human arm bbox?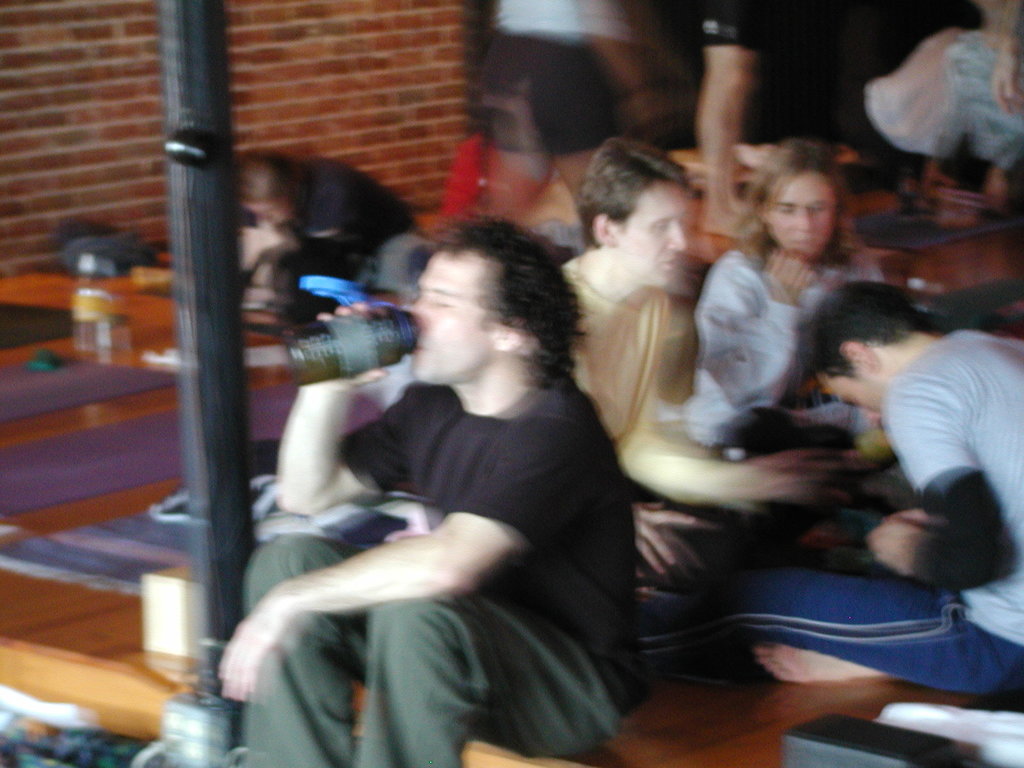
locate(271, 315, 426, 500)
